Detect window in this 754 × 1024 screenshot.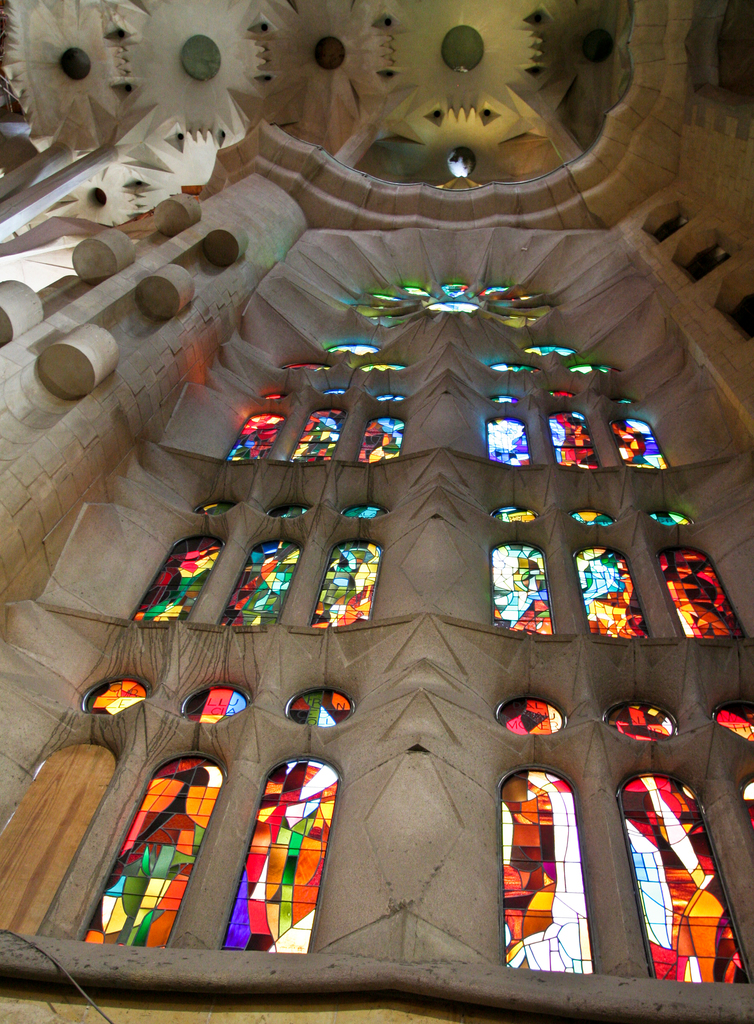
Detection: (x1=121, y1=495, x2=384, y2=640).
